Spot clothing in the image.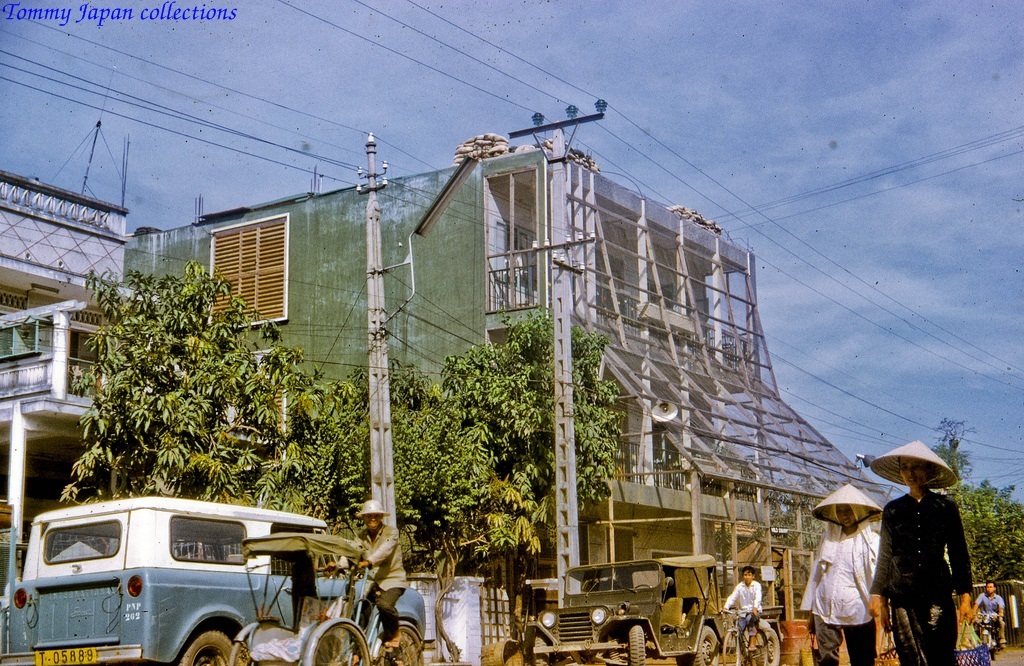
clothing found at BBox(725, 577, 761, 644).
